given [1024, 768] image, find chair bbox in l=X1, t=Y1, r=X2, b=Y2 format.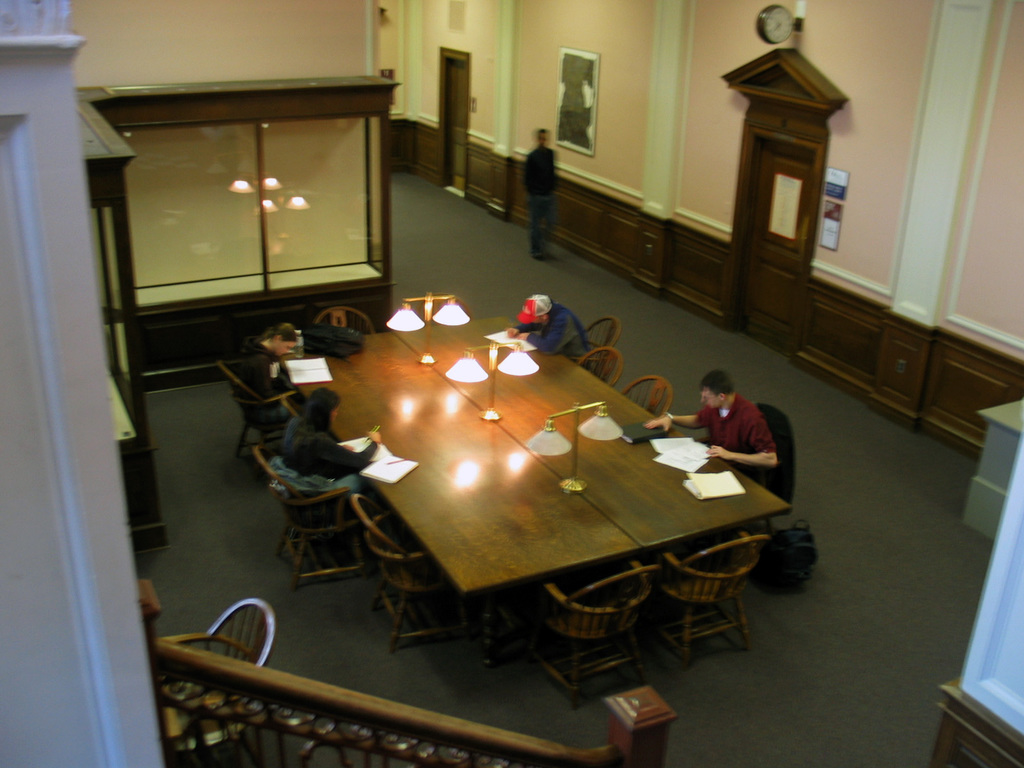
l=575, t=314, r=617, b=373.
